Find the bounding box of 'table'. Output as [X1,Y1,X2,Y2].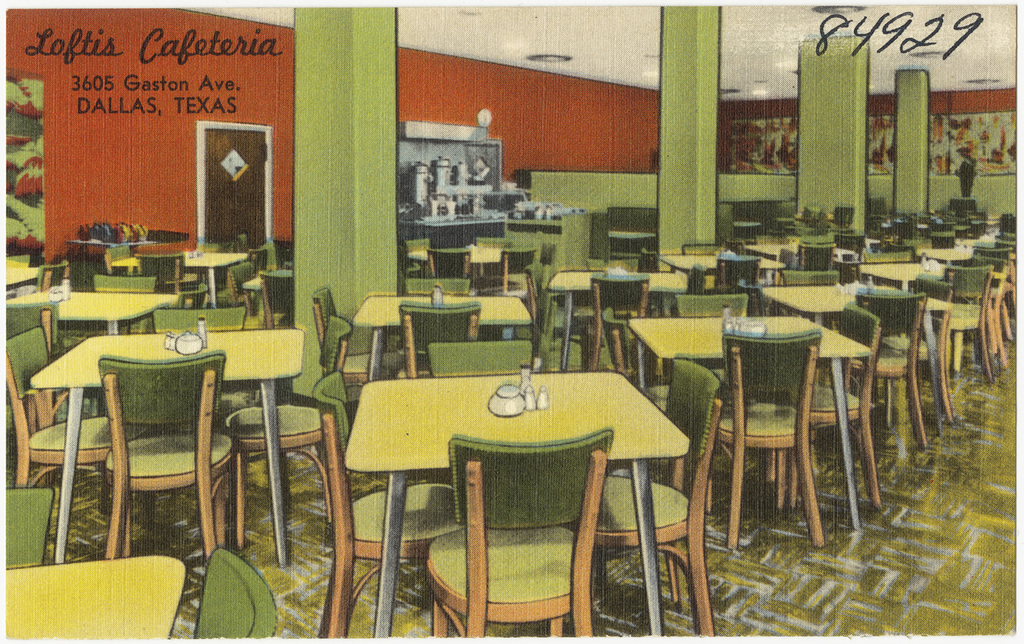
[55,295,175,331].
